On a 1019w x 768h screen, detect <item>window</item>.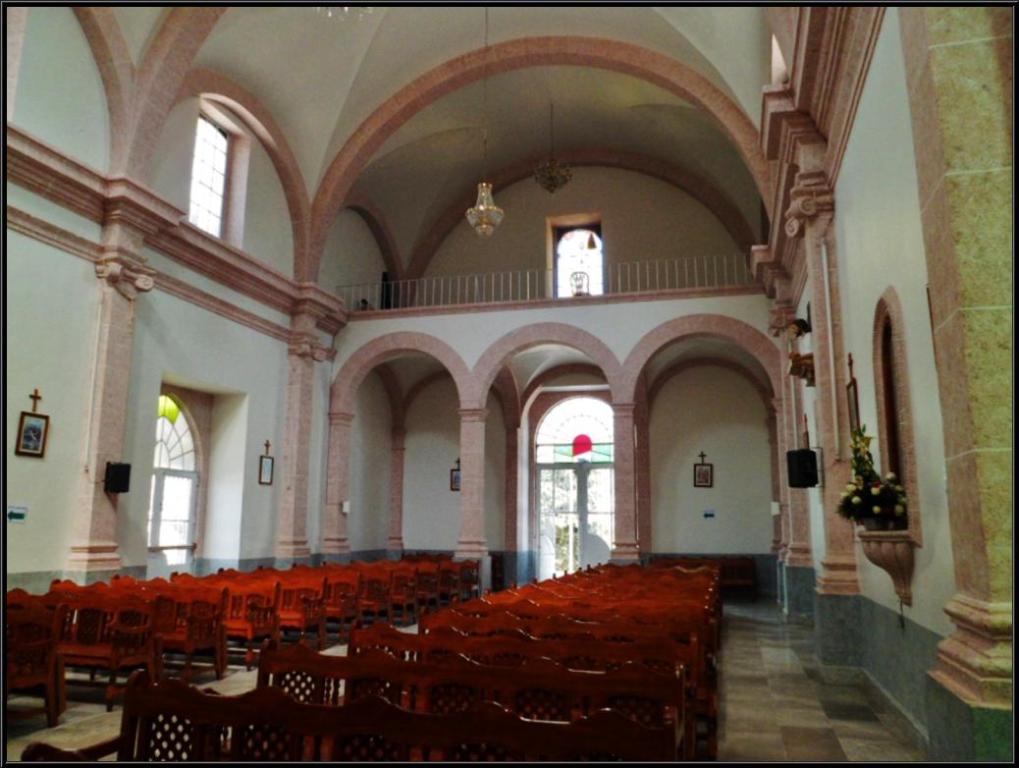
locate(181, 100, 232, 235).
